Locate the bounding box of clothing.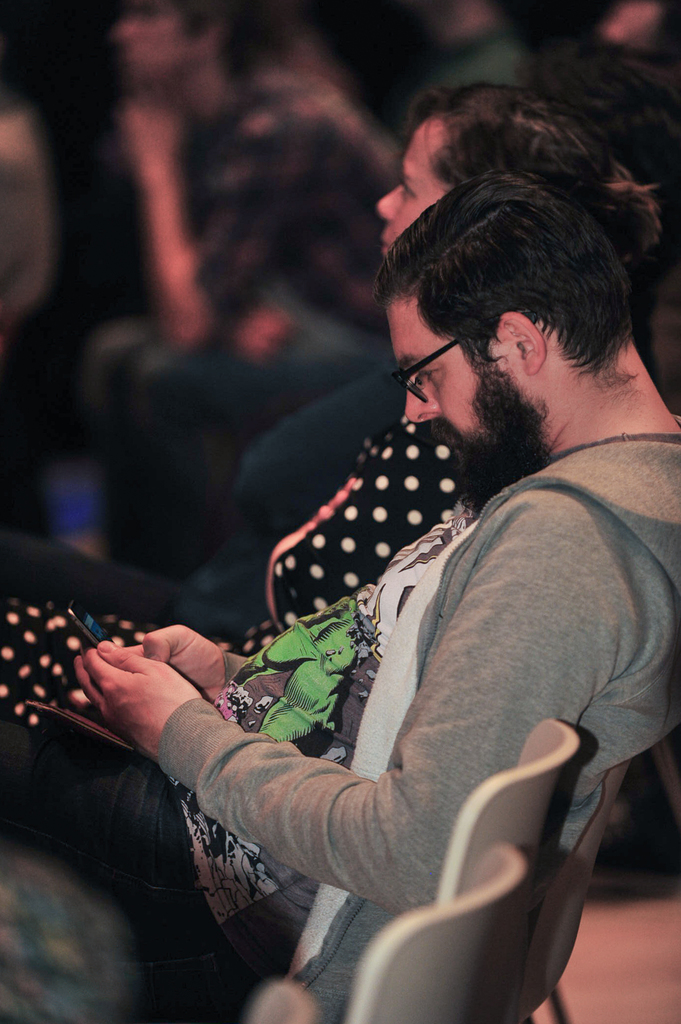
Bounding box: left=174, top=75, right=332, bottom=316.
